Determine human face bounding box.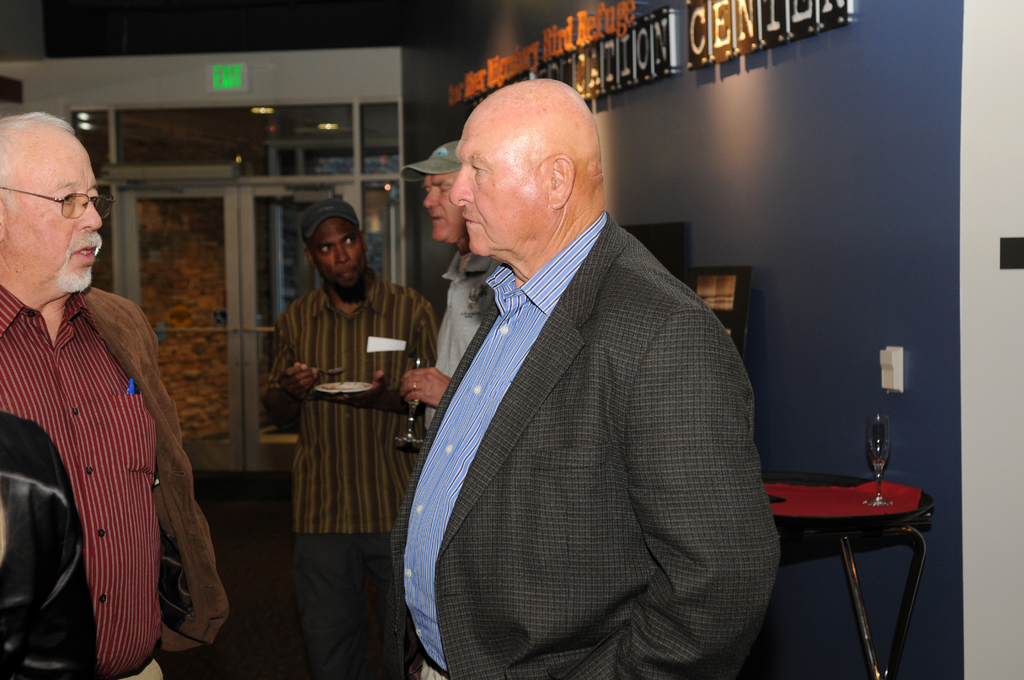
Determined: bbox=[426, 176, 461, 240].
